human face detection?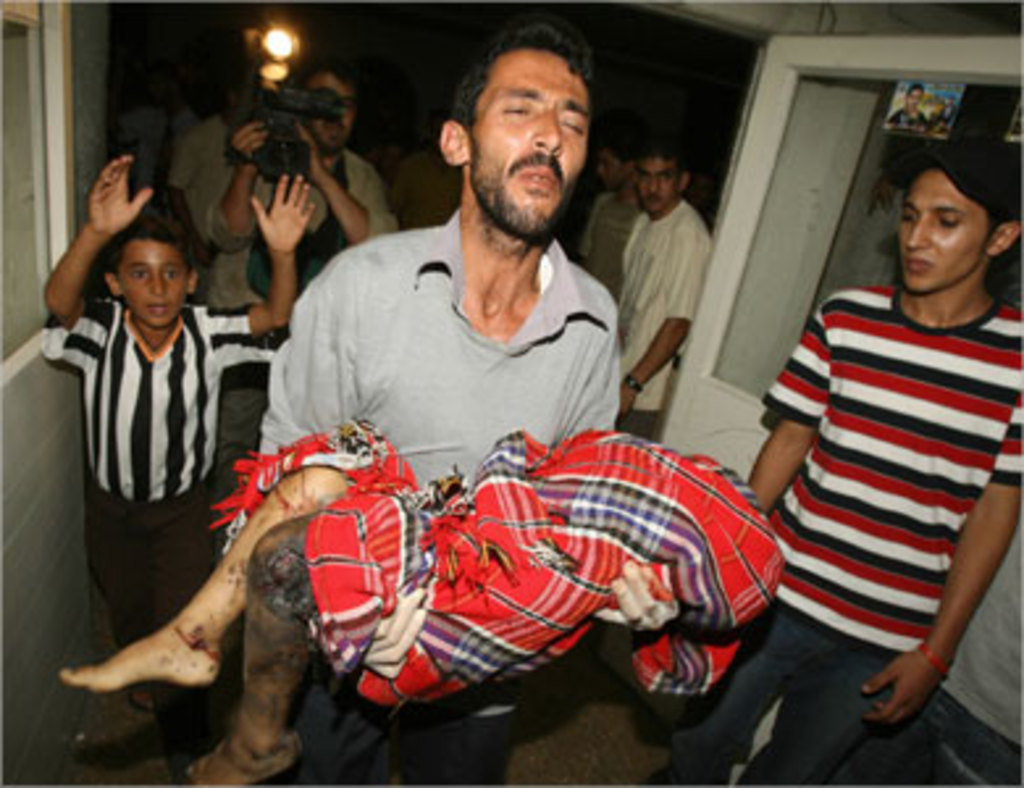
Rect(898, 171, 982, 294)
